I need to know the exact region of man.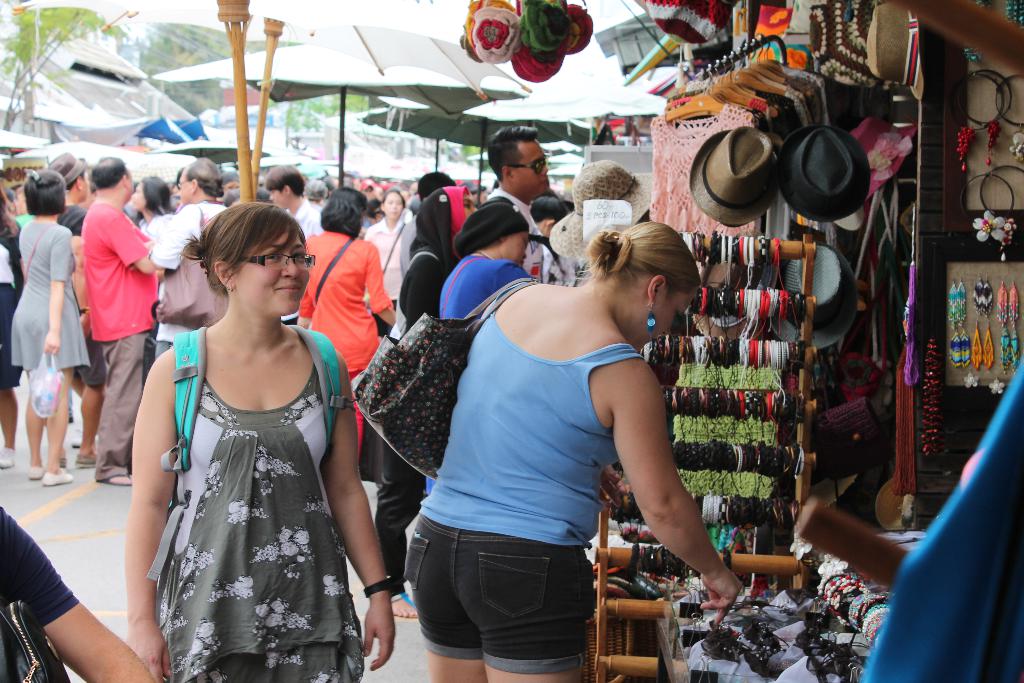
Region: x1=150, y1=161, x2=240, y2=356.
